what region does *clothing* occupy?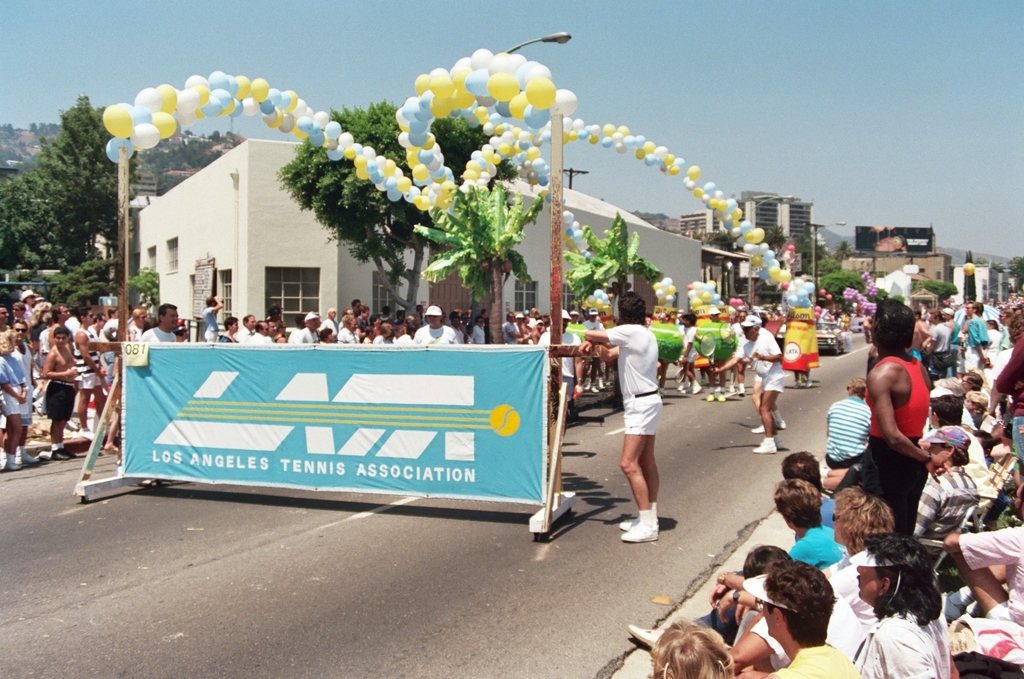
46, 369, 76, 425.
